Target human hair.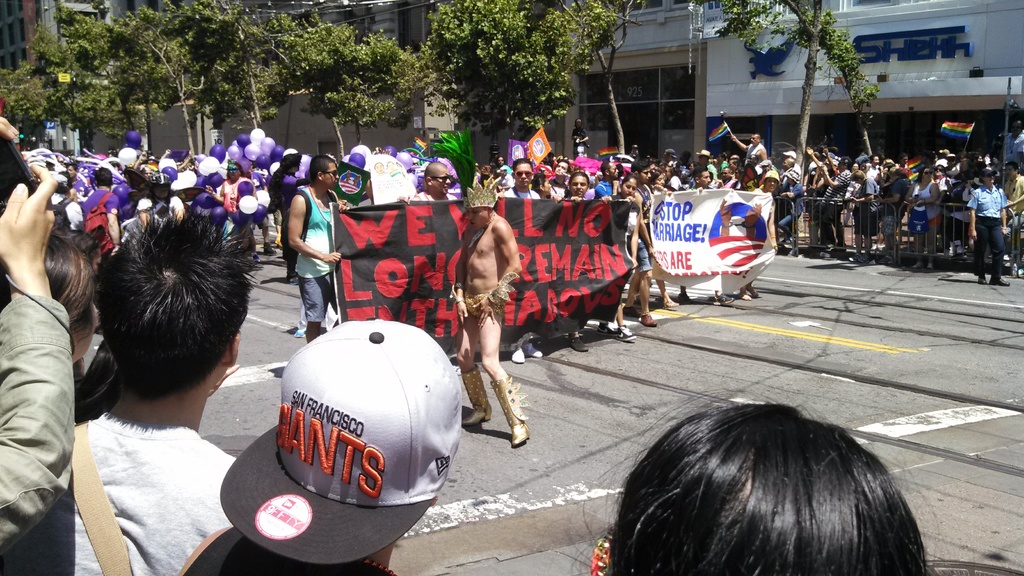
Target region: [511, 158, 531, 178].
